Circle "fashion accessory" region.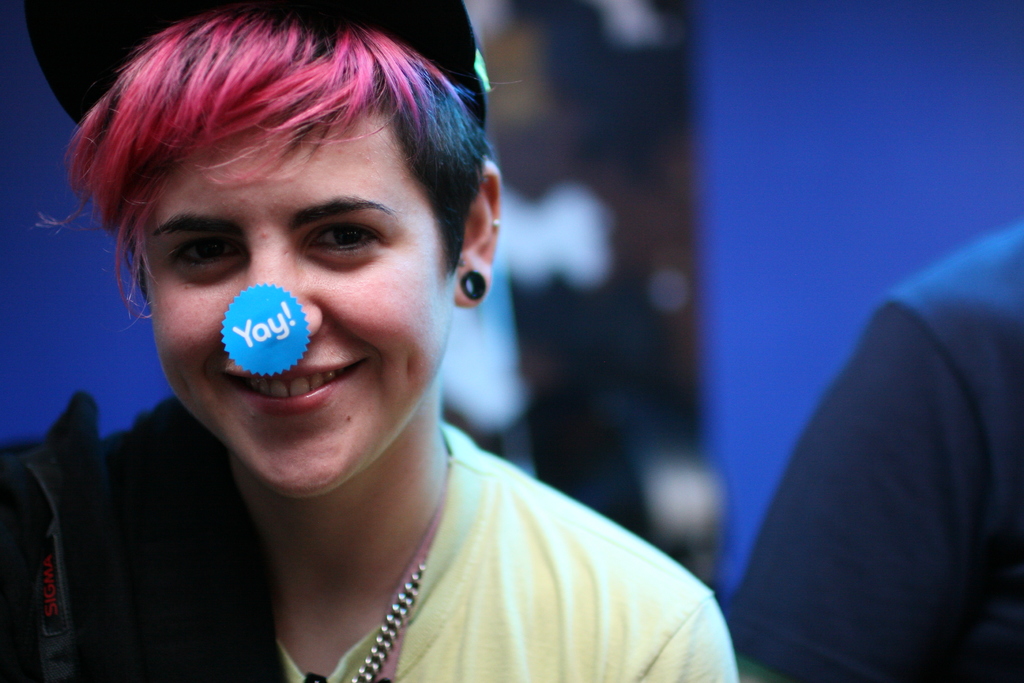
Region: x1=460, y1=272, x2=488, y2=299.
